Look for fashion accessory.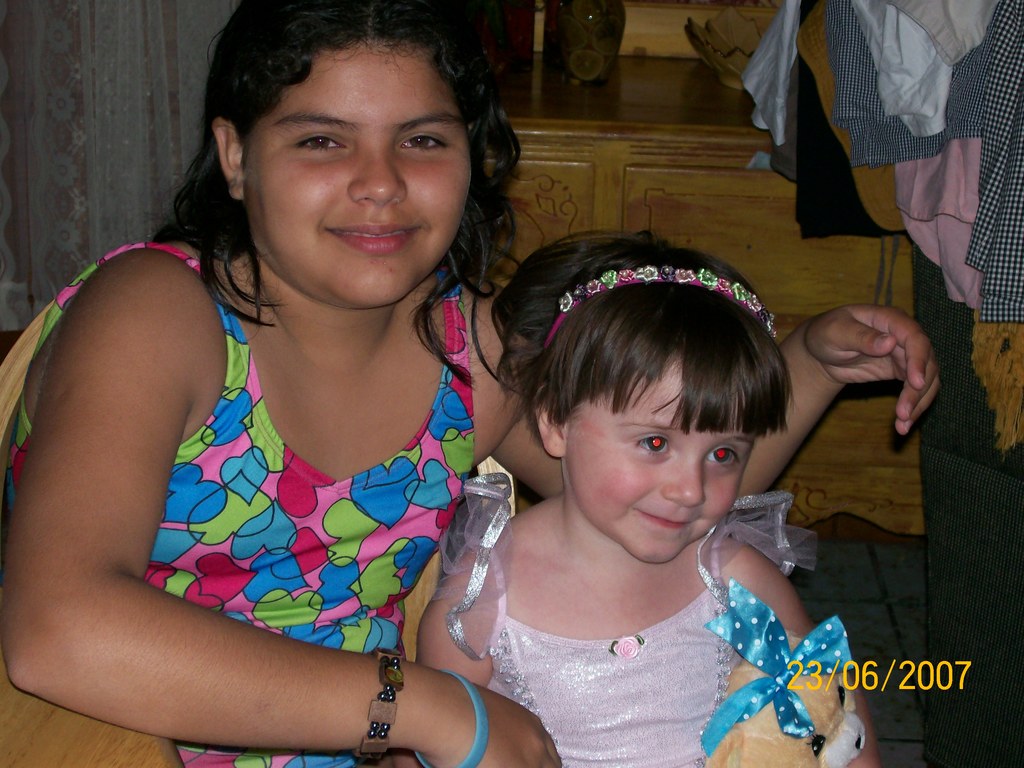
Found: region(410, 669, 488, 767).
